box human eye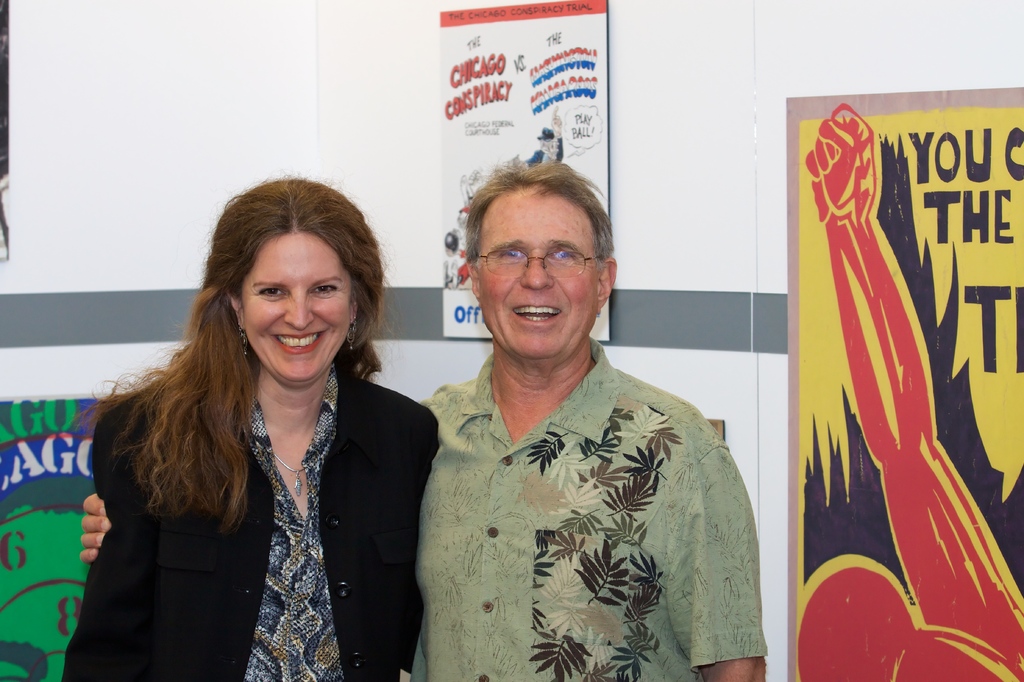
[left=493, top=240, right=531, bottom=261]
